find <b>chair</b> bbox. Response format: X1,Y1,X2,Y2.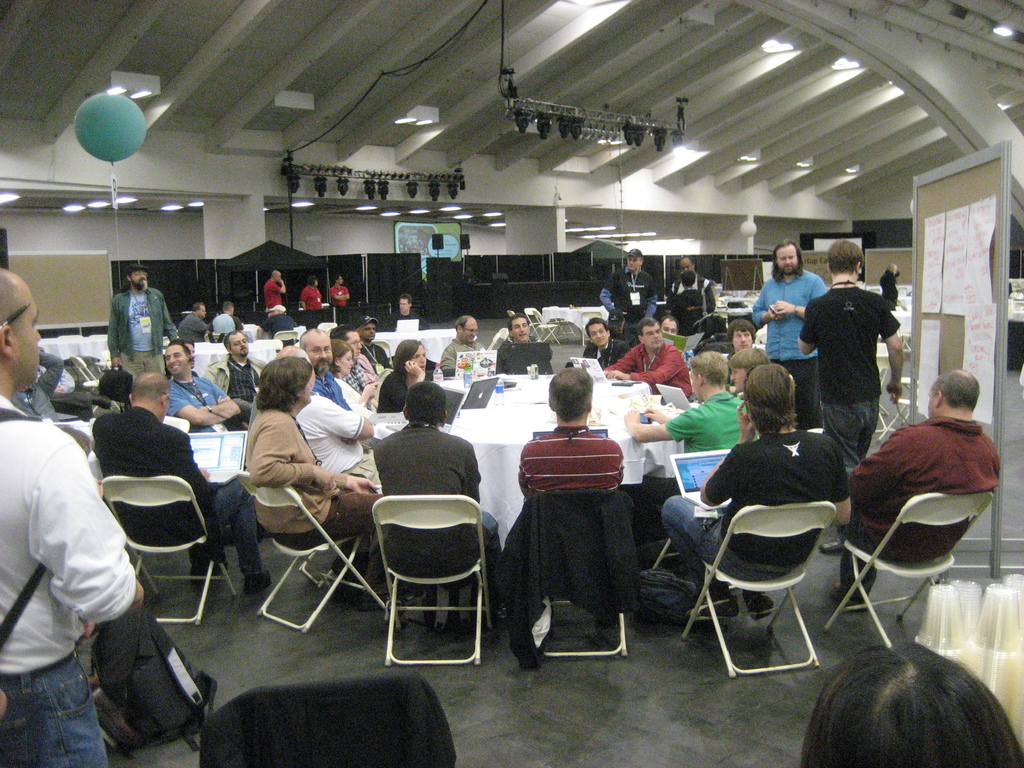
235,472,395,640.
